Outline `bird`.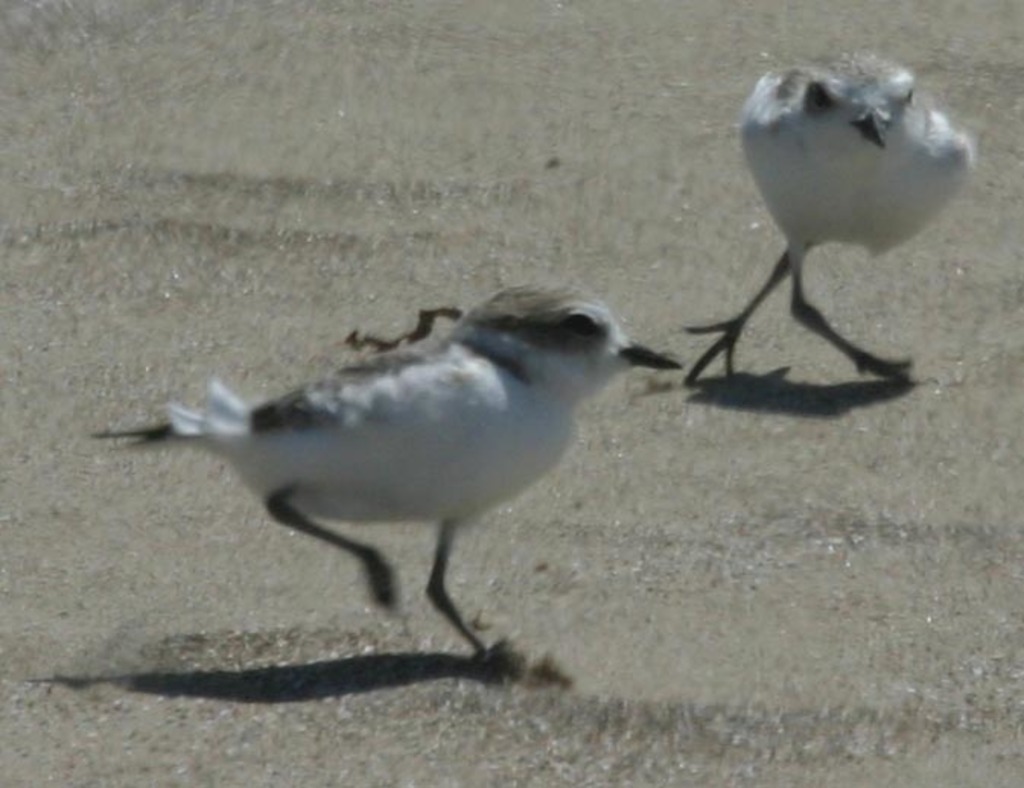
Outline: crop(87, 259, 692, 682).
